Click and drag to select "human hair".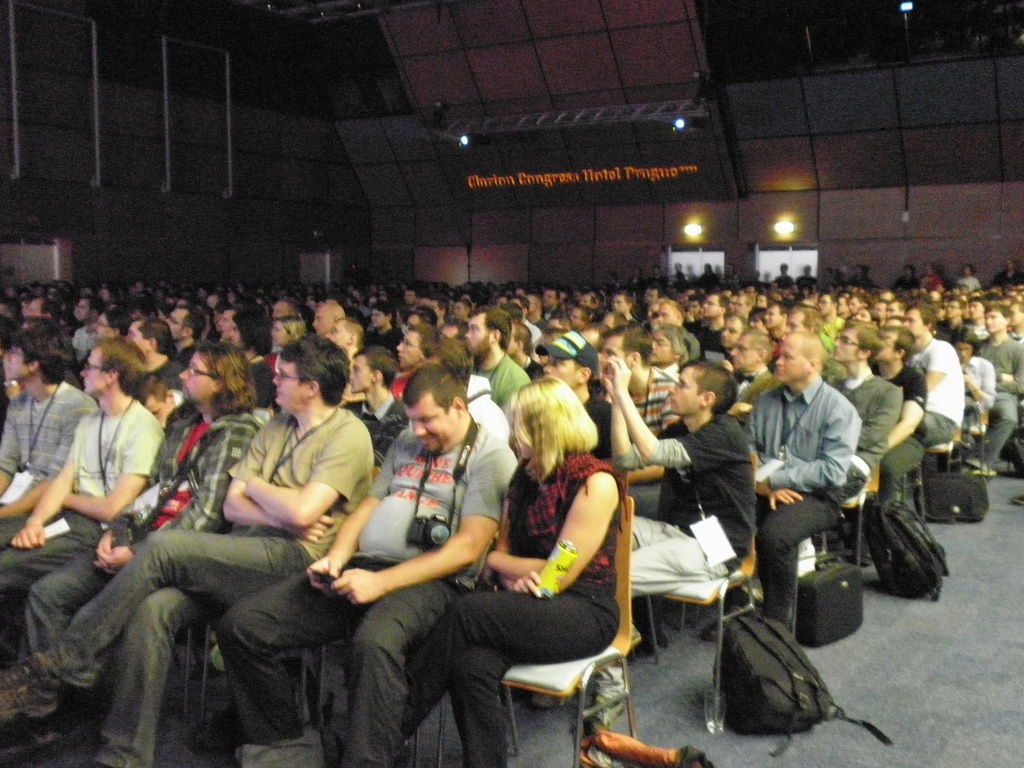
Selection: (left=405, top=360, right=467, bottom=416).
